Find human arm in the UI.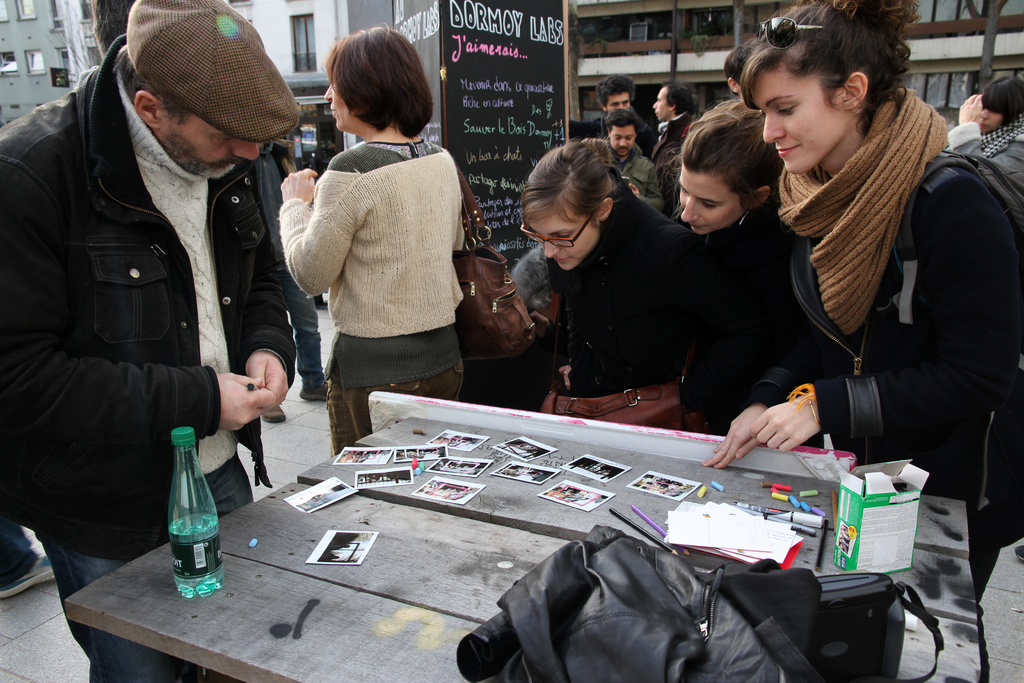
UI element at [left=0, top=154, right=278, bottom=445].
